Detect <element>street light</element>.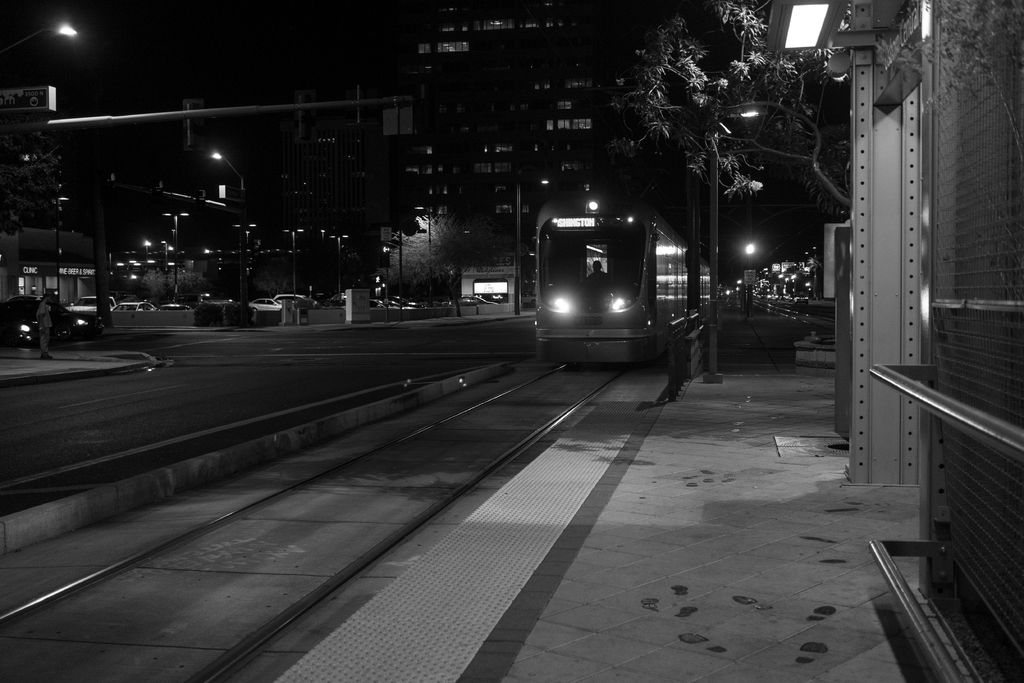
Detected at box(413, 203, 435, 306).
